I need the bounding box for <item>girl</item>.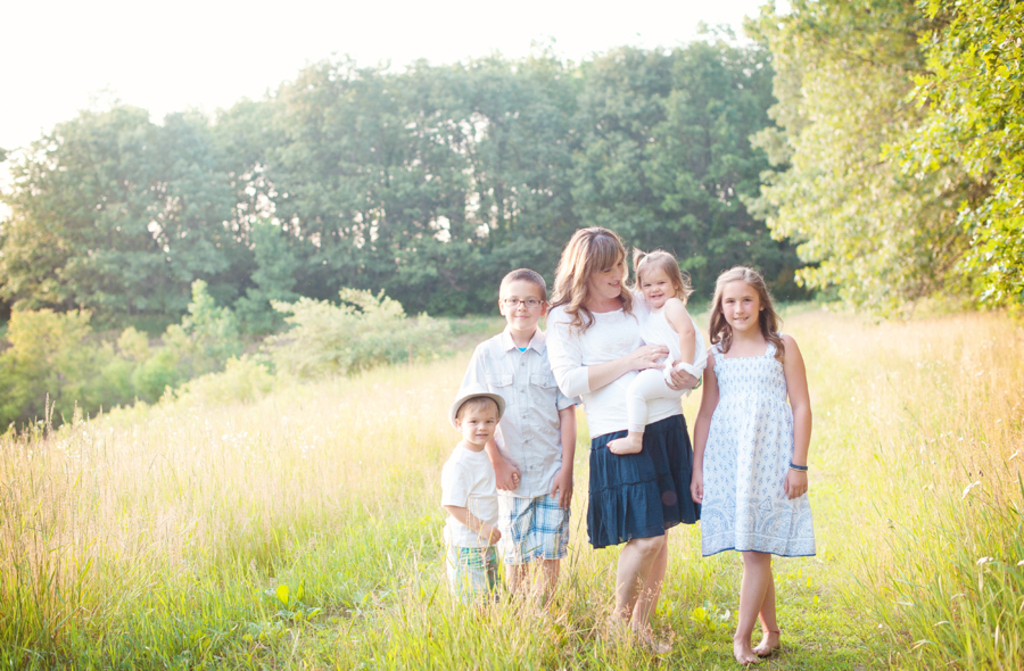
Here it is: bbox=[602, 249, 697, 450].
